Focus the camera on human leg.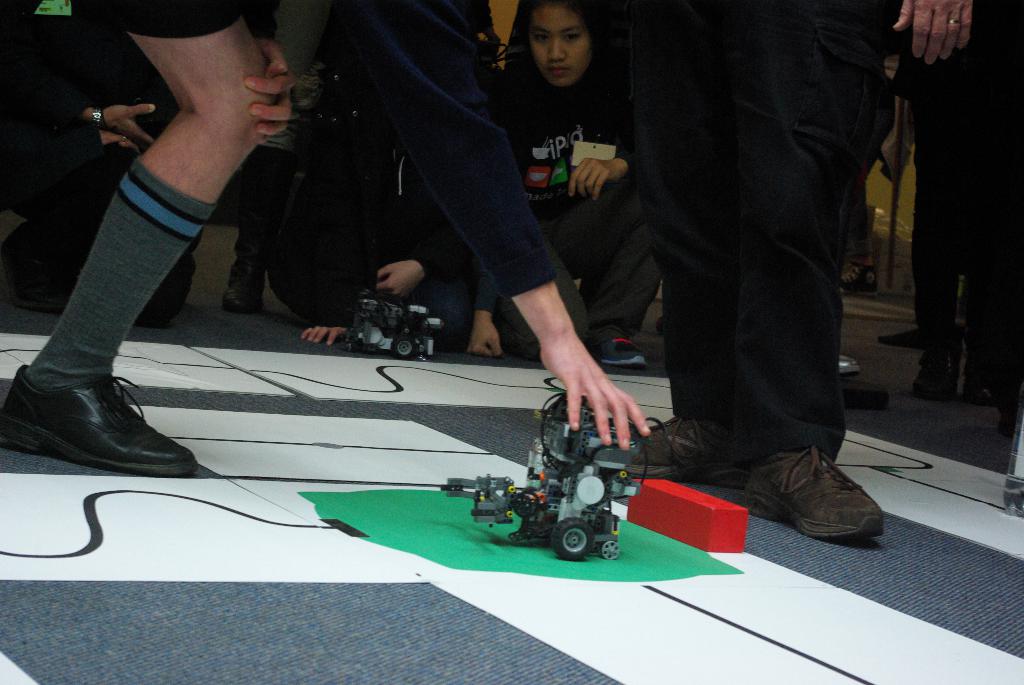
Focus region: {"left": 909, "top": 0, "right": 958, "bottom": 402}.
